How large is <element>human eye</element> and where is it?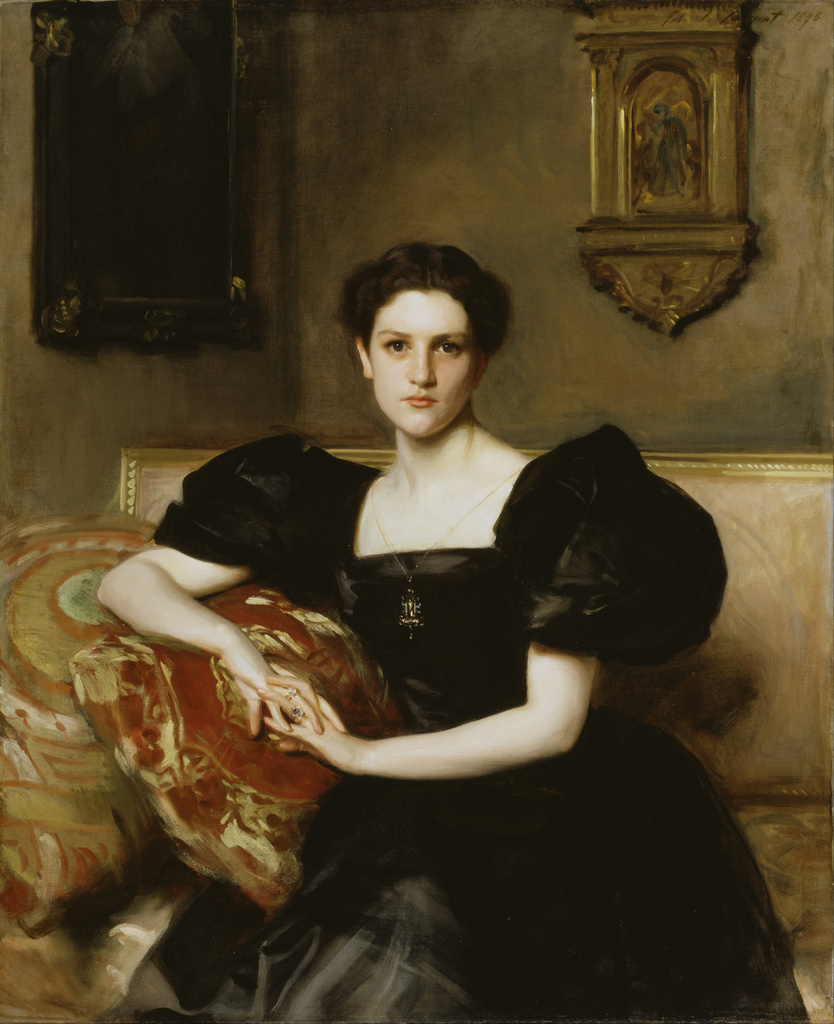
Bounding box: 437, 340, 467, 362.
